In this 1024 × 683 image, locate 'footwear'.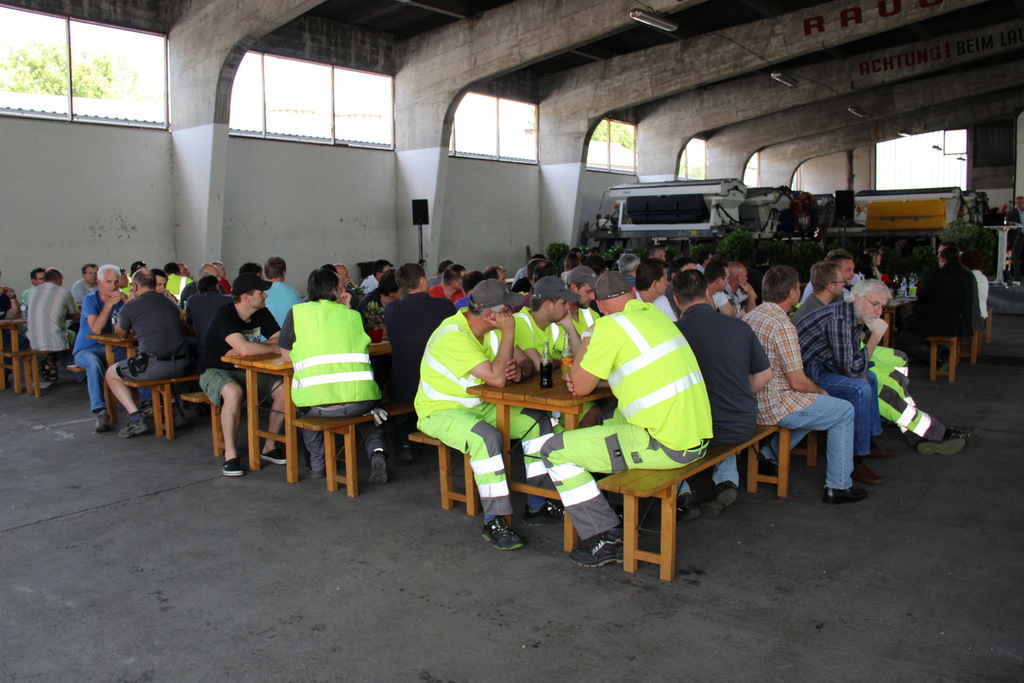
Bounding box: (171, 409, 186, 431).
